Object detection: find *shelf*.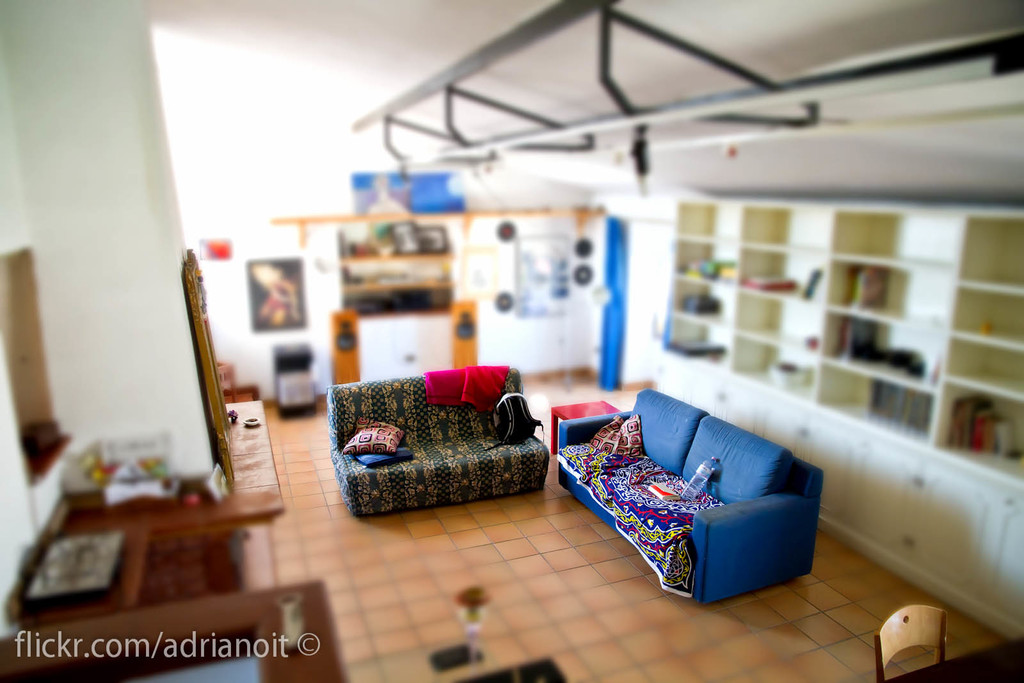
l=335, t=230, r=463, b=328.
